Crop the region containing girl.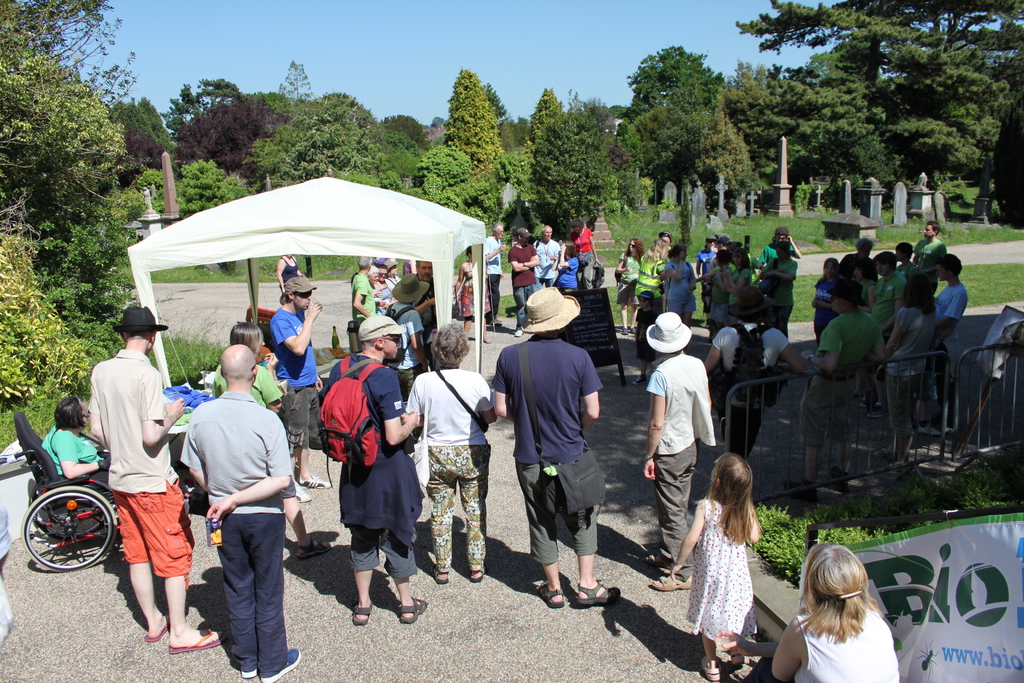
Crop region: 634:292:657:384.
